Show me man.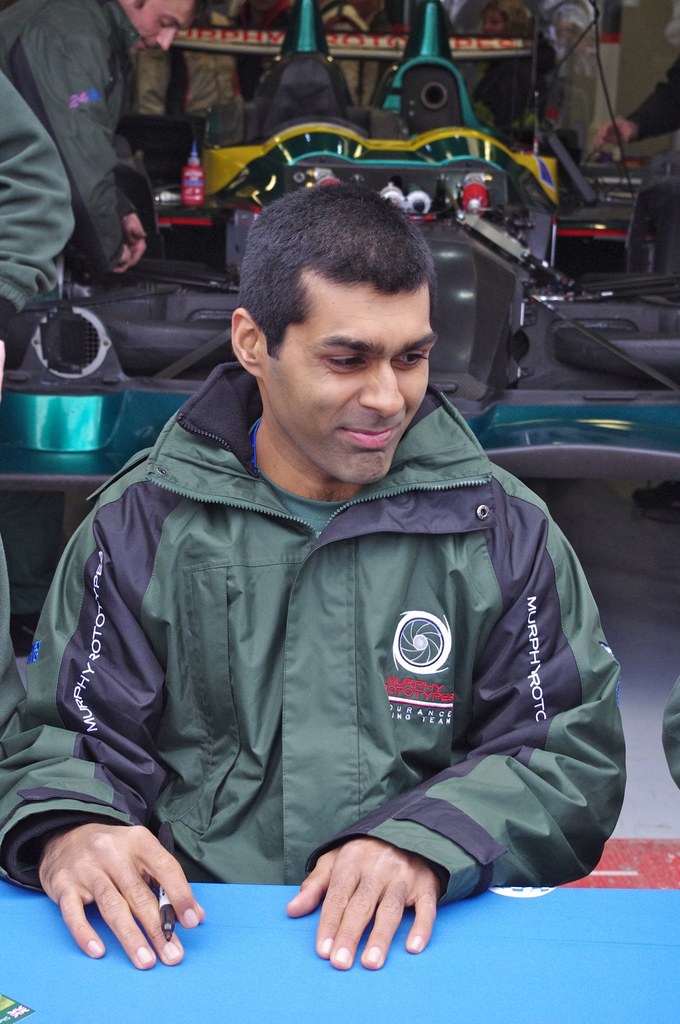
man is here: [x1=0, y1=0, x2=203, y2=271].
